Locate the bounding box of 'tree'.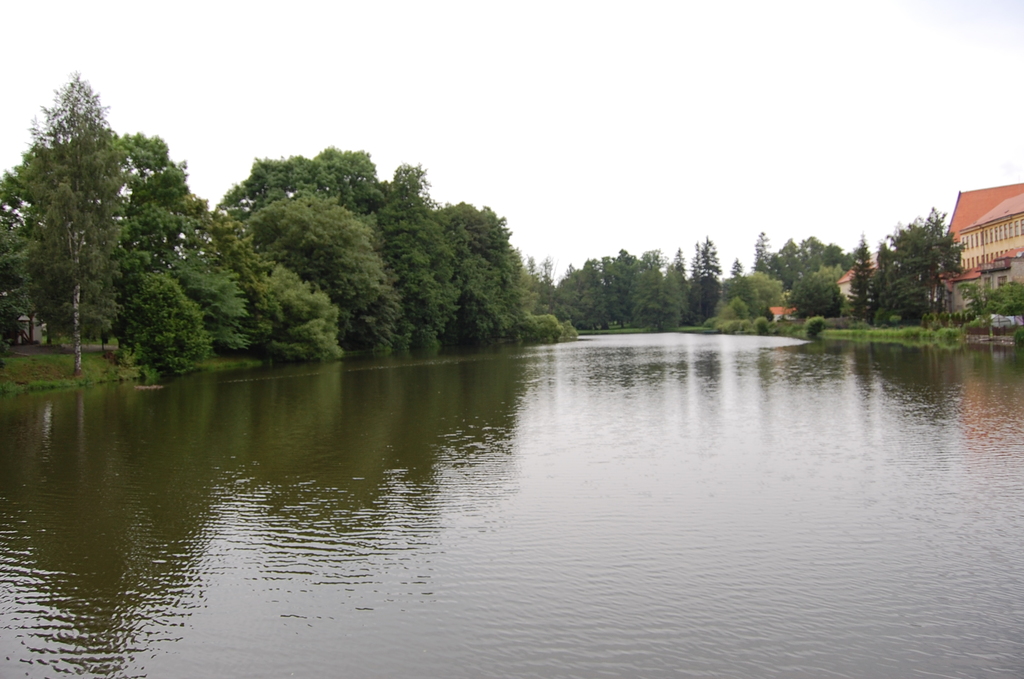
Bounding box: pyautogui.locateOnScreen(751, 220, 810, 299).
